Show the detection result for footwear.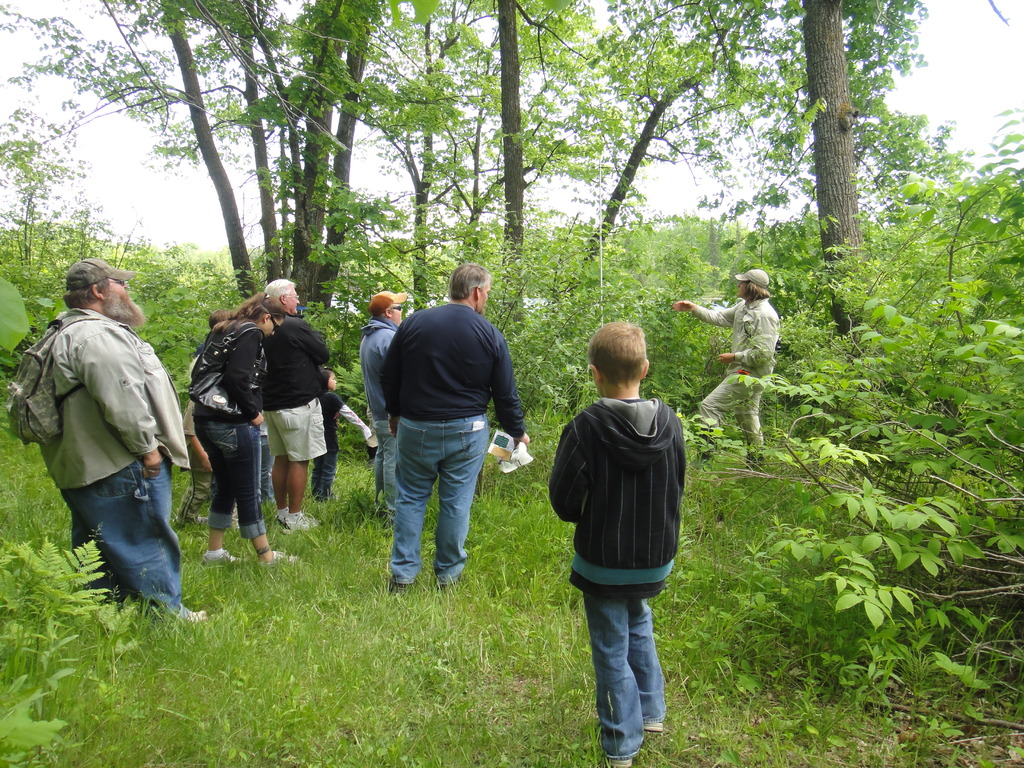
(left=639, top=717, right=667, bottom=736).
